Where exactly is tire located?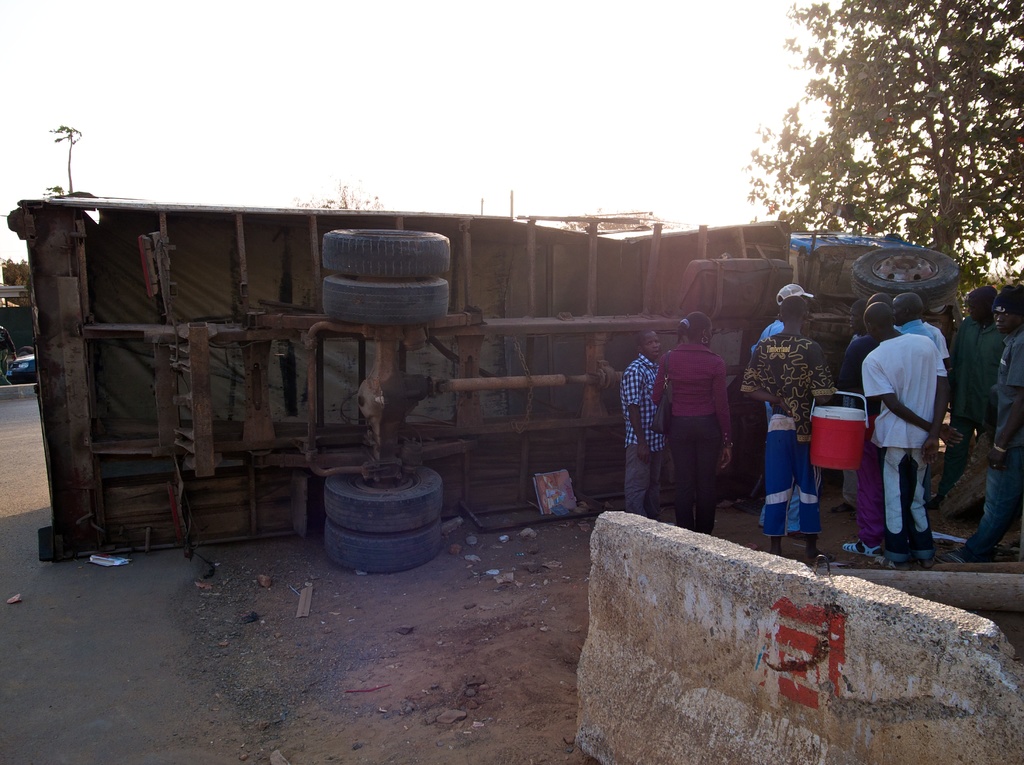
Its bounding box is region(323, 521, 441, 574).
